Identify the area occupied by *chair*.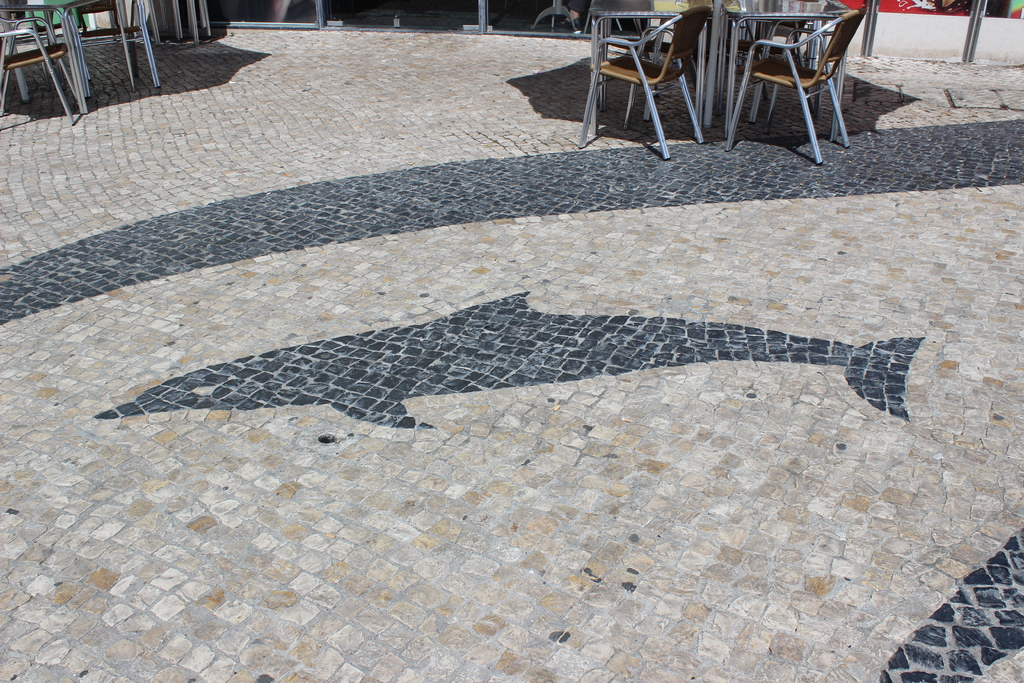
Area: bbox=[584, 0, 714, 120].
